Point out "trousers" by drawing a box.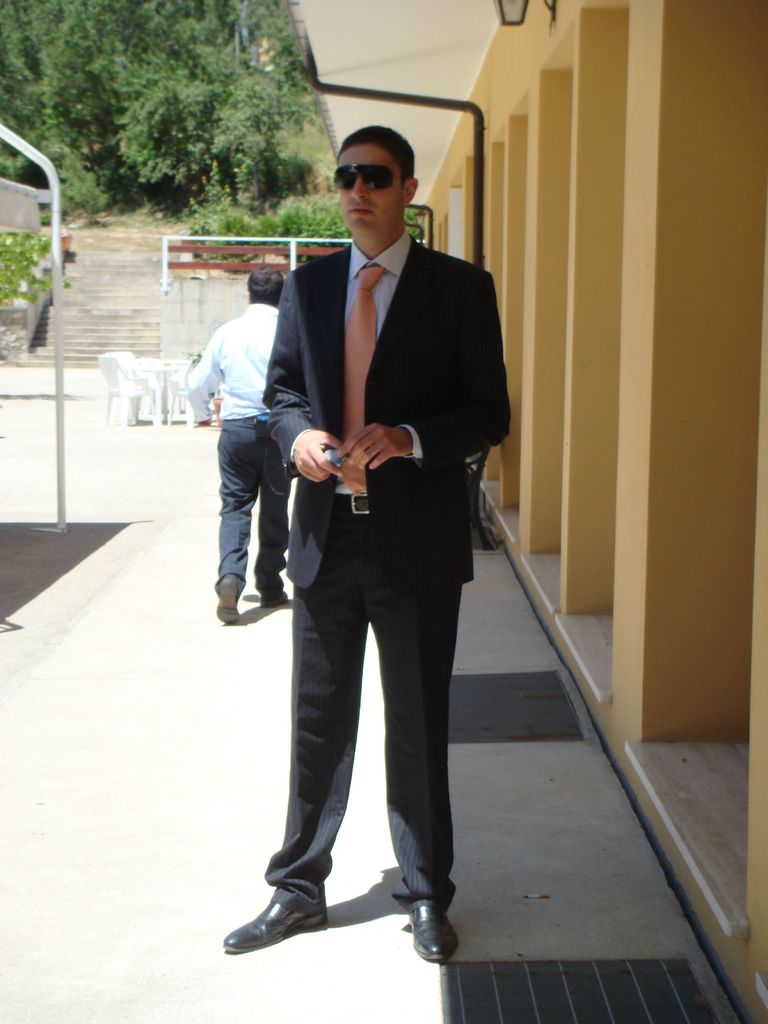
212:412:291:600.
